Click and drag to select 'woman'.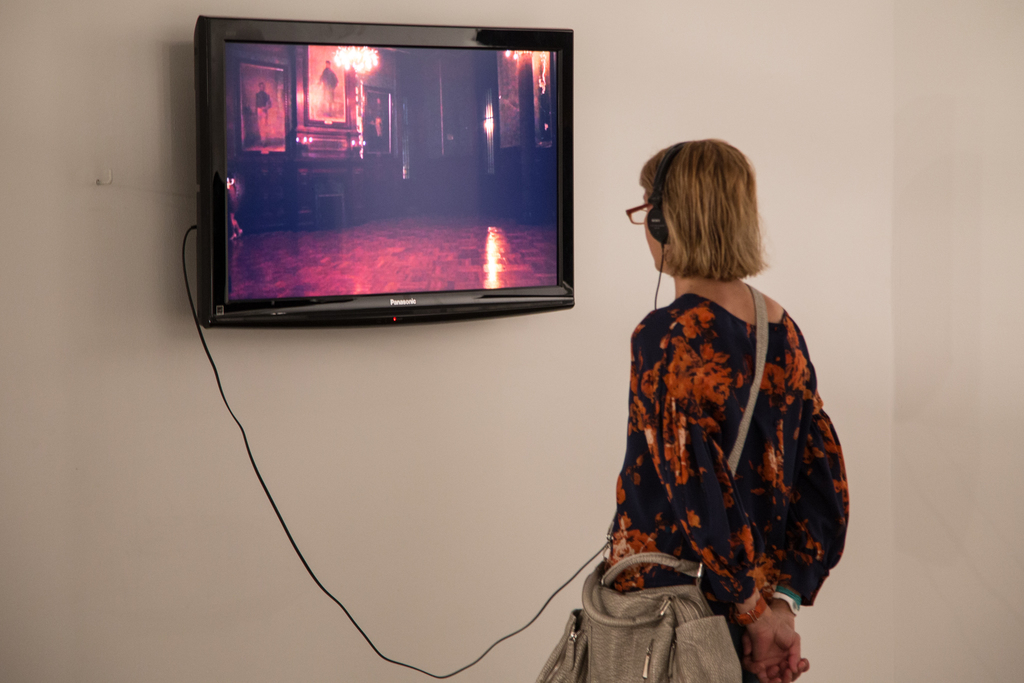
Selection: [left=585, top=135, right=856, bottom=682].
